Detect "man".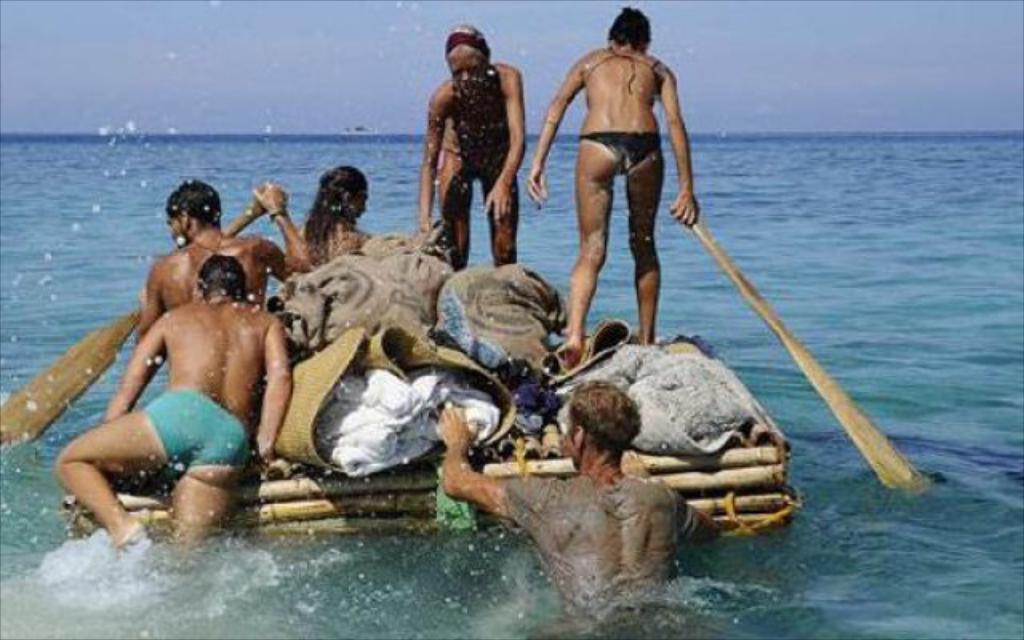
Detected at x1=426, y1=379, x2=730, y2=616.
